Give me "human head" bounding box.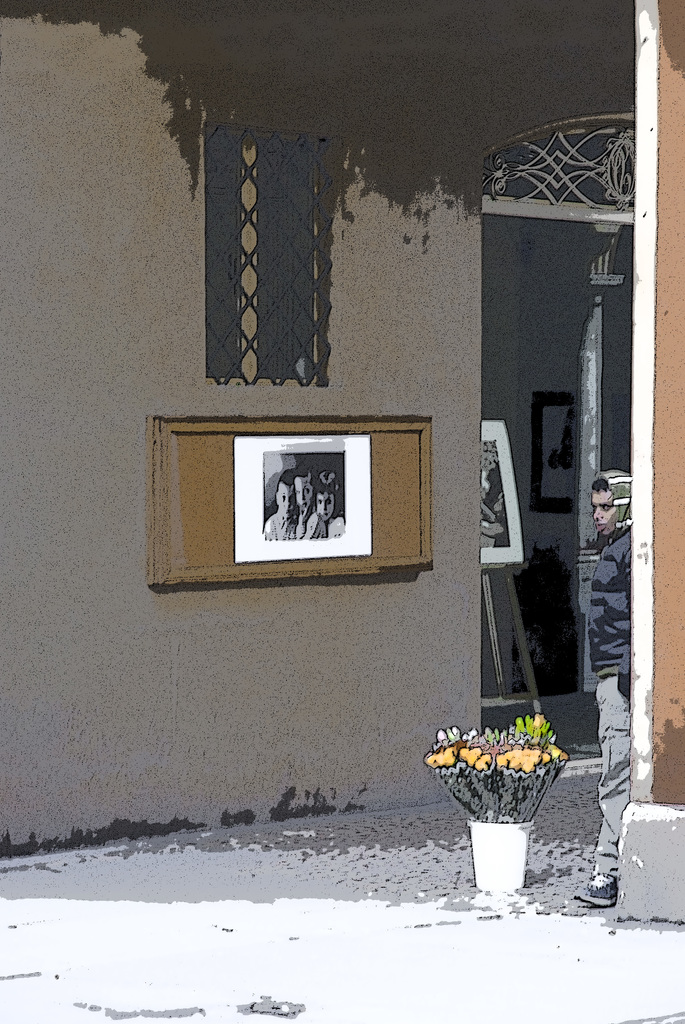
detection(291, 463, 317, 509).
